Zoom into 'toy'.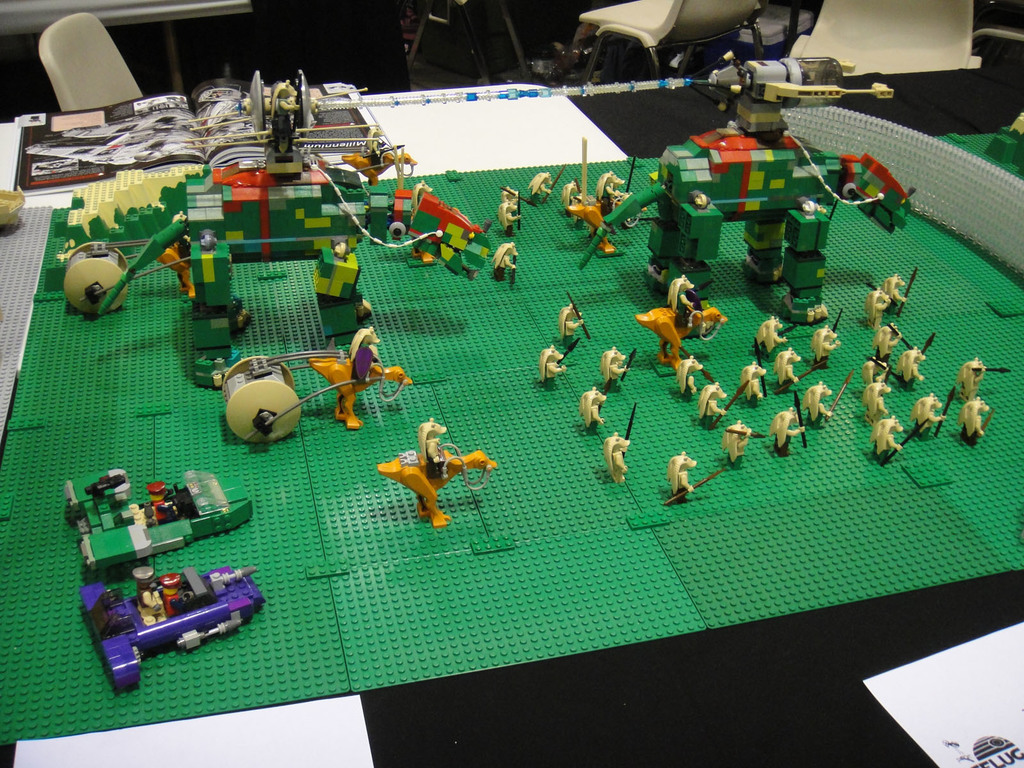
Zoom target: {"x1": 665, "y1": 449, "x2": 726, "y2": 504}.
